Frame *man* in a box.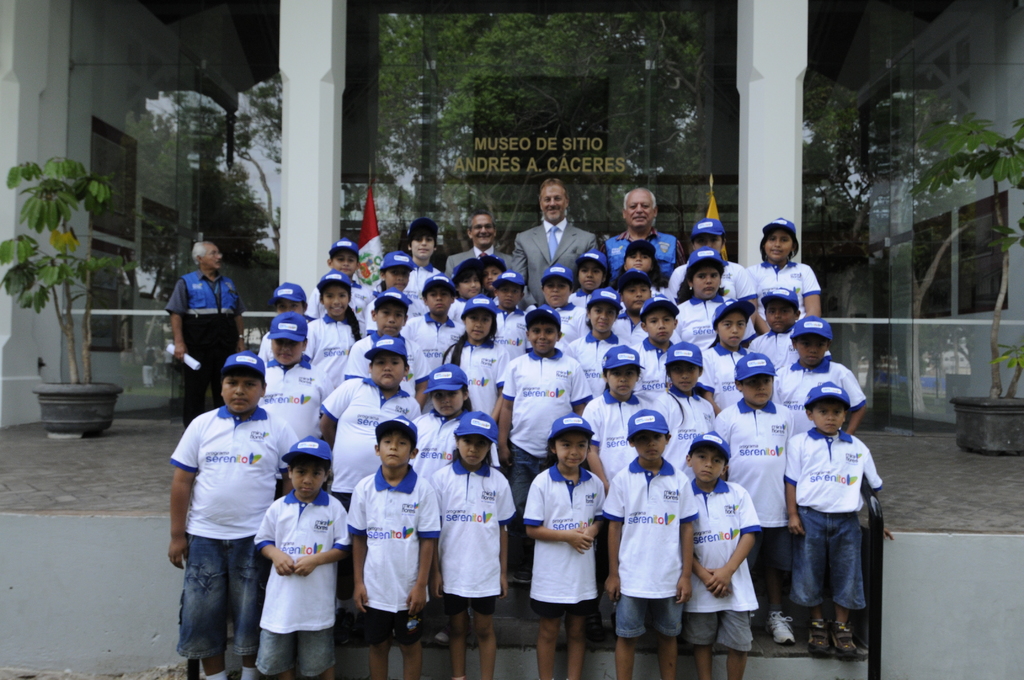
440 206 514 276.
